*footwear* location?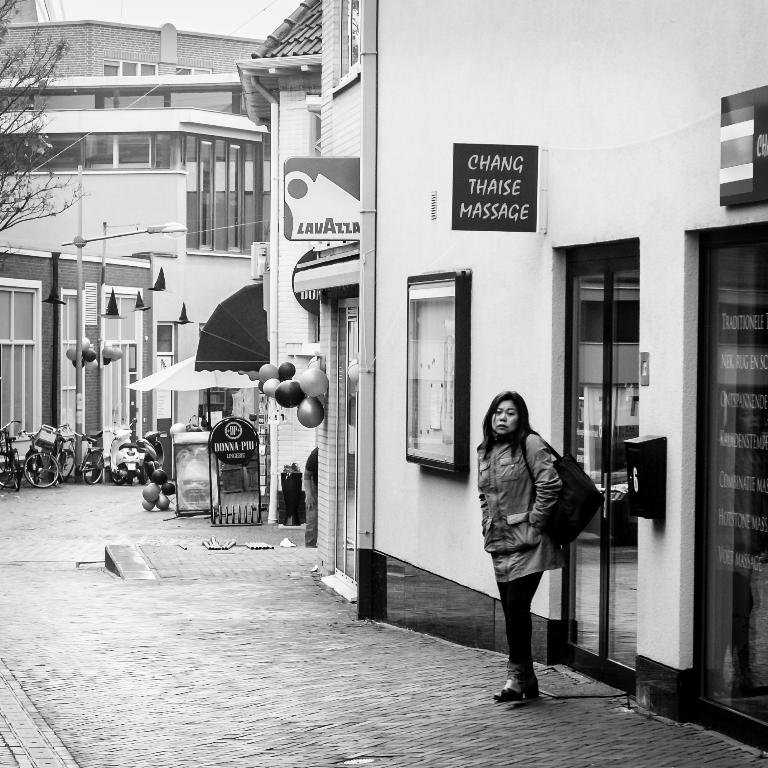
select_region(488, 679, 527, 707)
